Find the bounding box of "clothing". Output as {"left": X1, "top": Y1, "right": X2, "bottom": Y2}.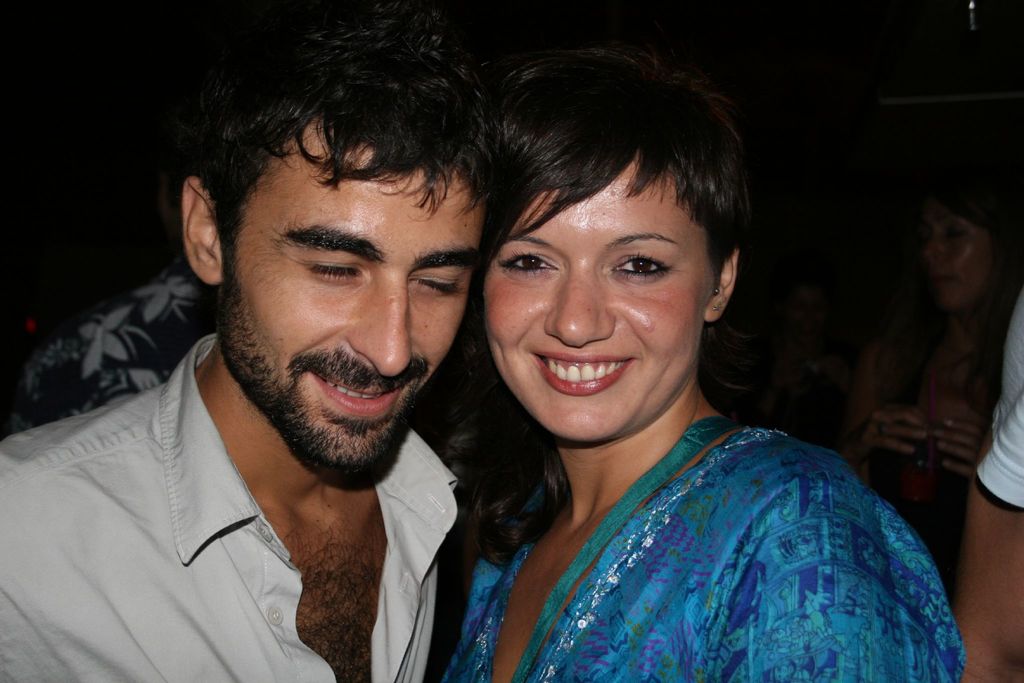
{"left": 23, "top": 256, "right": 212, "bottom": 408}.
